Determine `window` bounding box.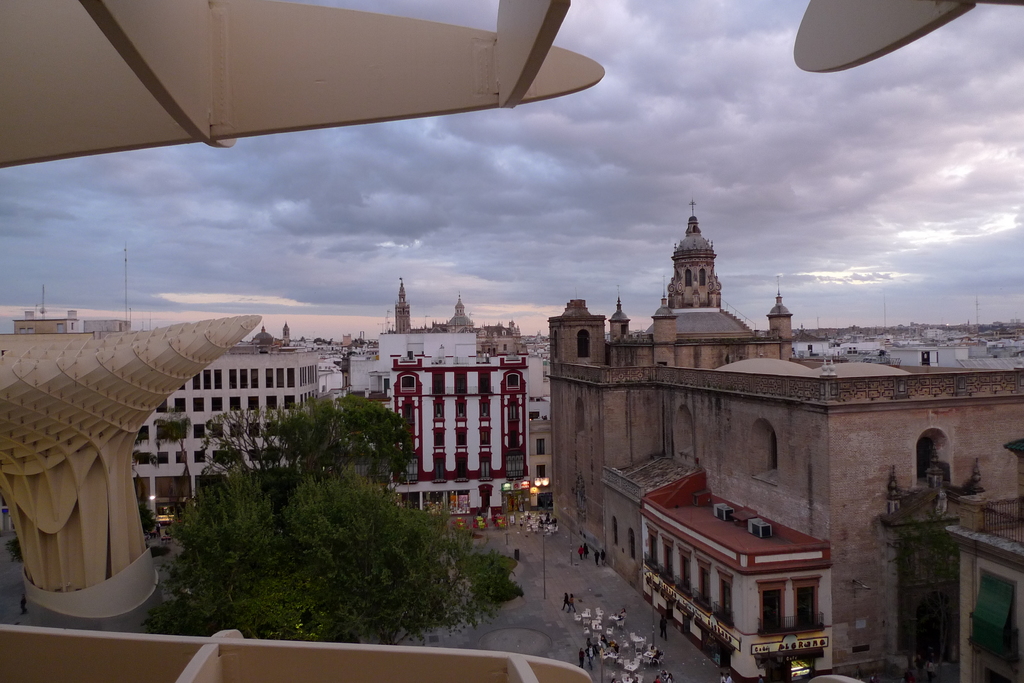
Determined: (390,368,425,457).
